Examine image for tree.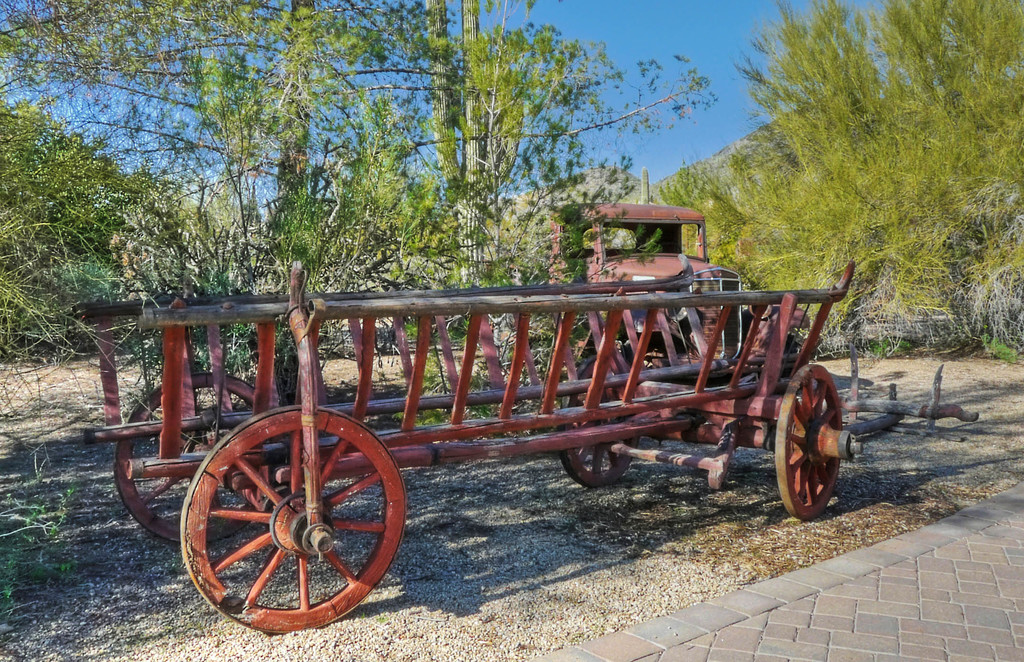
Examination result: 704, 0, 1023, 341.
